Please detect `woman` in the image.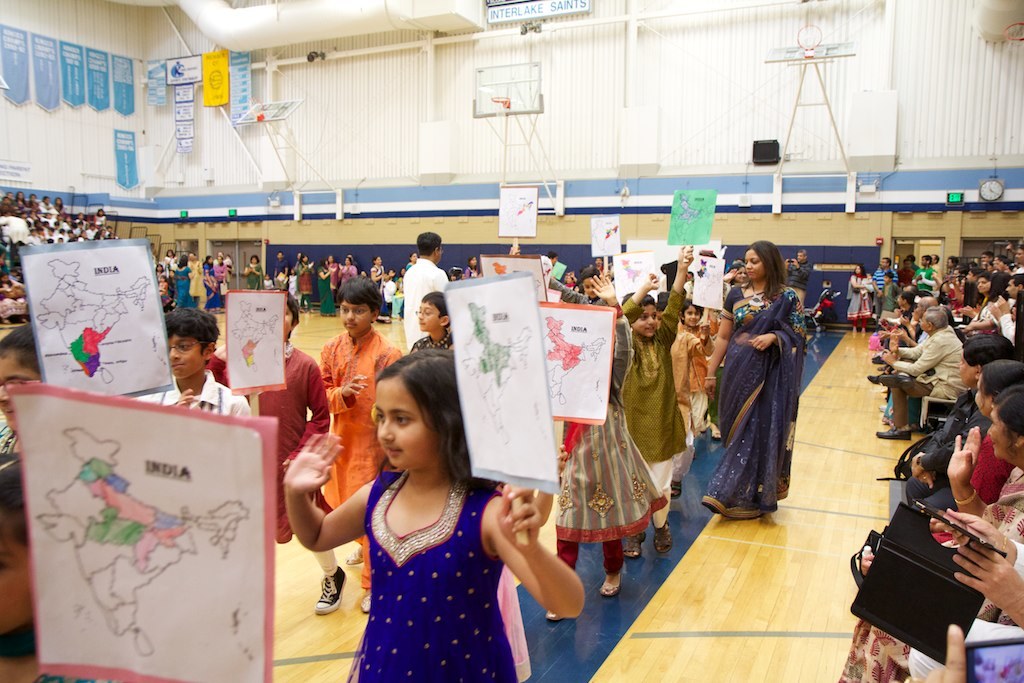
BBox(246, 256, 266, 293).
